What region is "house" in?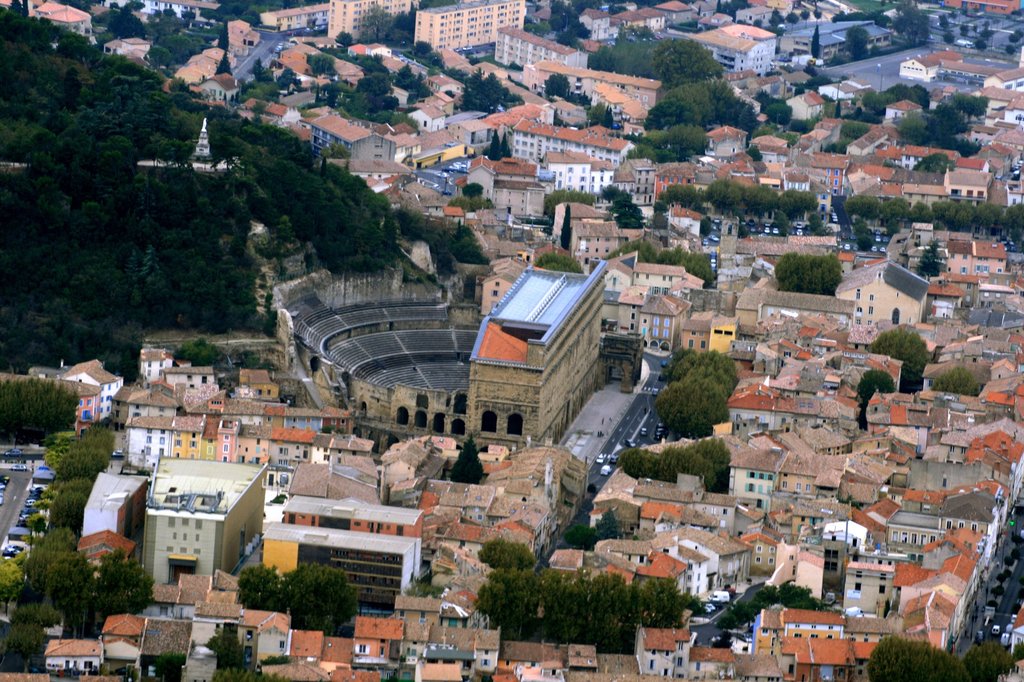
bbox(409, 635, 469, 681).
